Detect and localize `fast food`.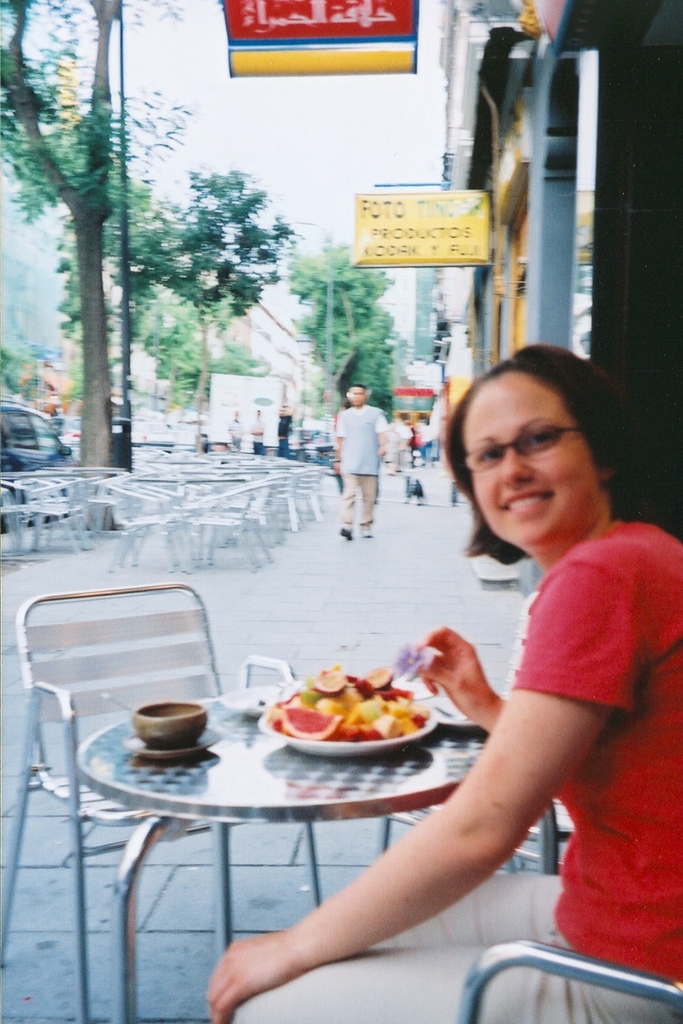
Localized at crop(267, 664, 434, 739).
